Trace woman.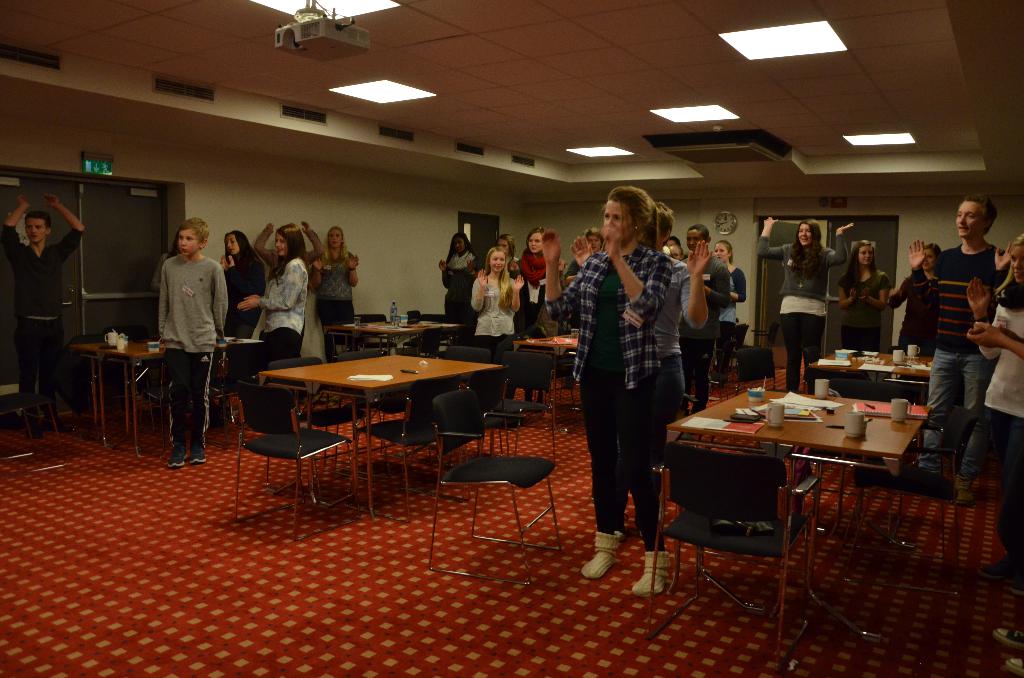
Traced to bbox=(444, 275, 479, 329).
